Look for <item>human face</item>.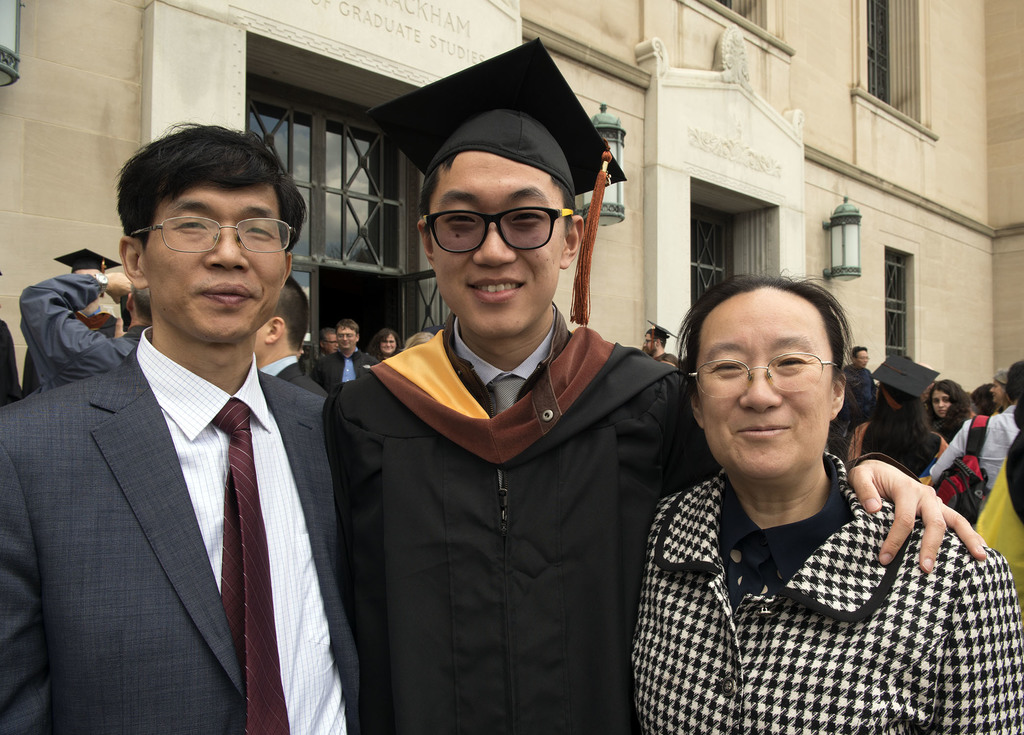
Found: (left=691, top=300, right=831, bottom=478).
